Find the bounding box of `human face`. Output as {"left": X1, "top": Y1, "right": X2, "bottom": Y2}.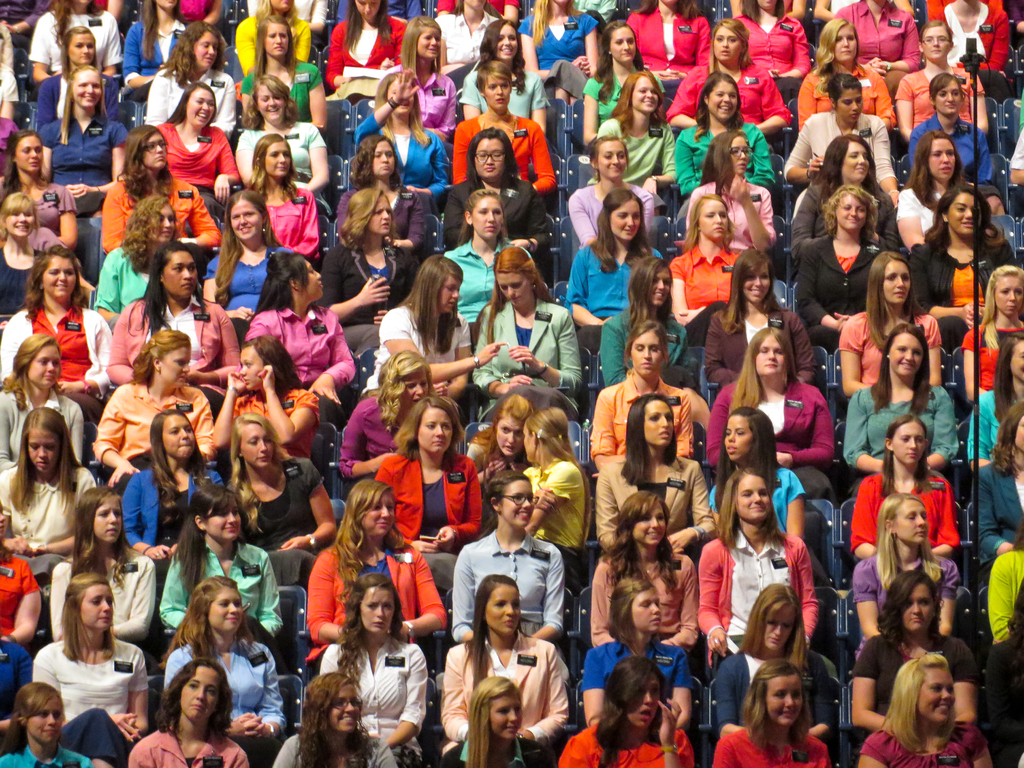
{"left": 89, "top": 497, "right": 124, "bottom": 546}.
